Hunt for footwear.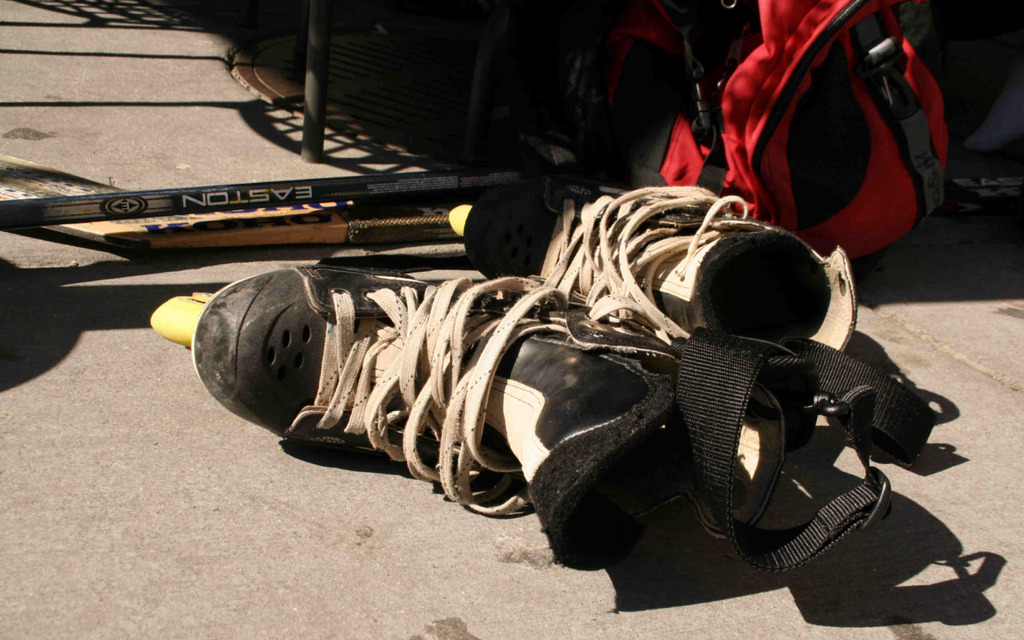
Hunted down at 451,167,852,428.
